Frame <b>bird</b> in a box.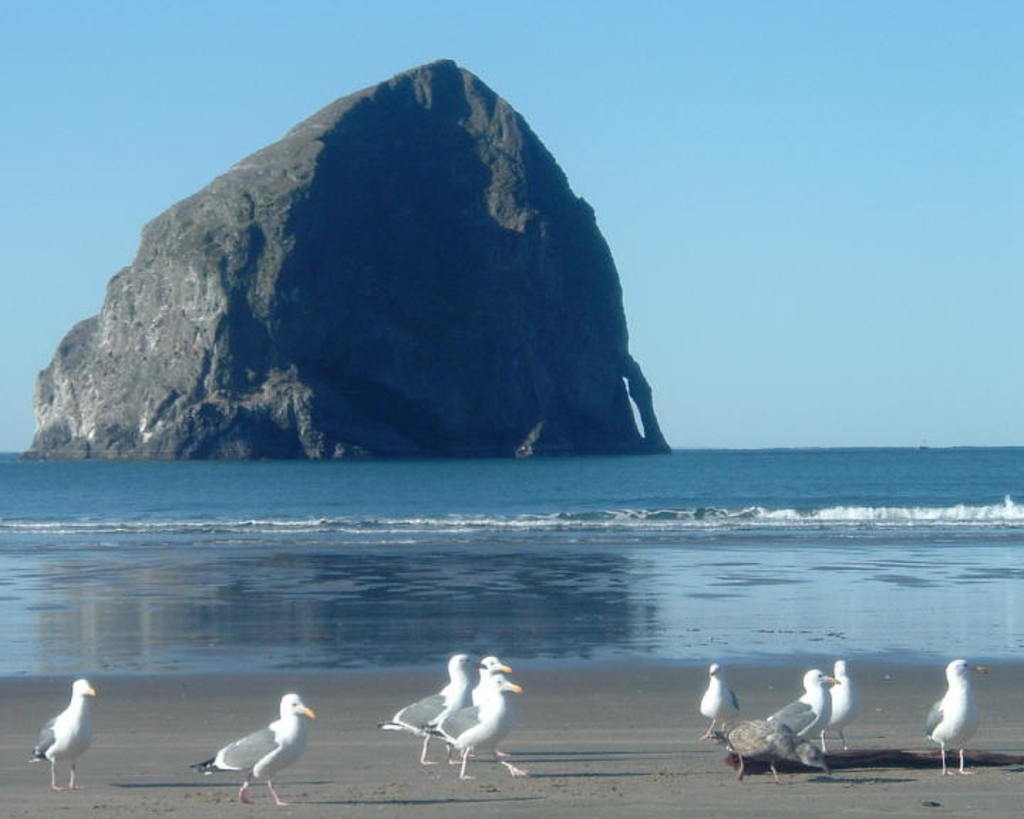
(left=428, top=673, right=533, bottom=778).
